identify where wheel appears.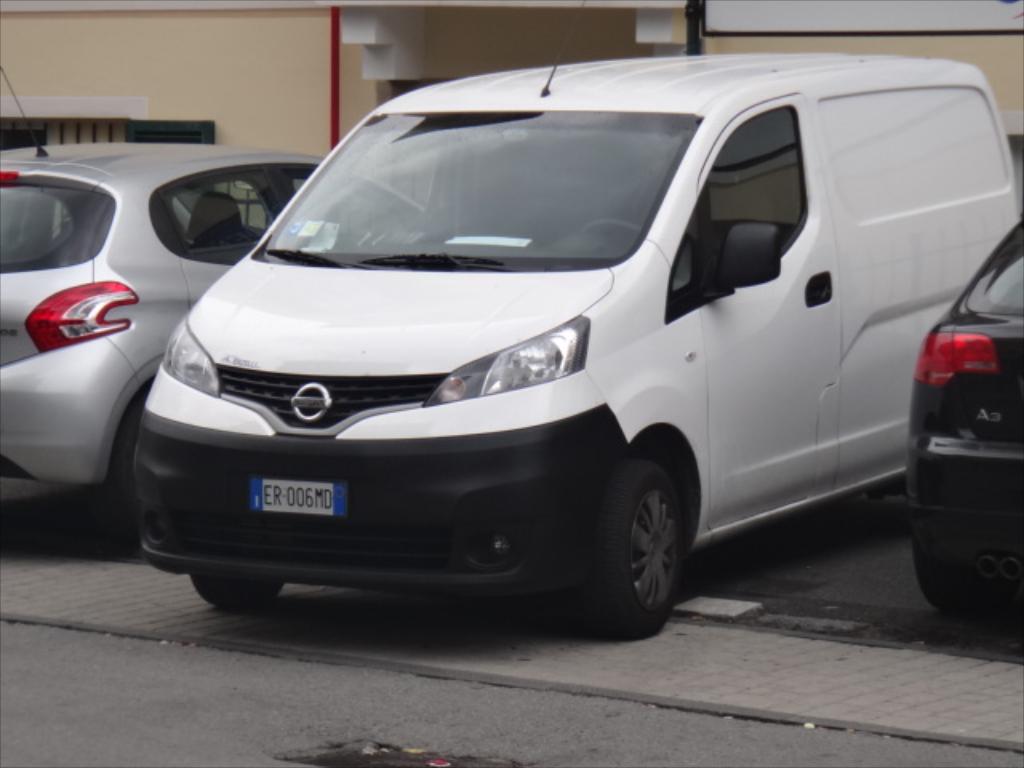
Appears at box=[914, 534, 1022, 626].
